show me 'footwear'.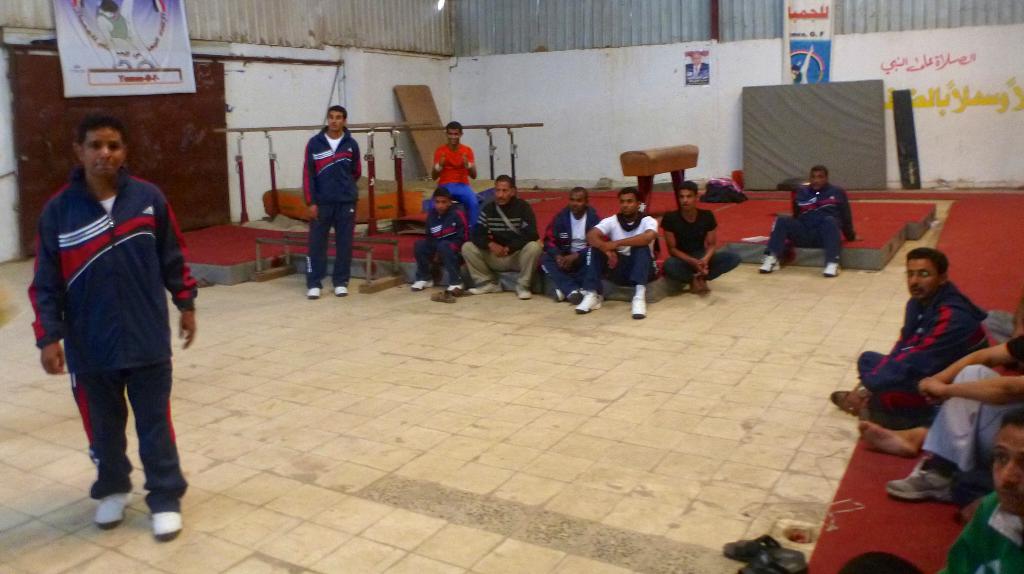
'footwear' is here: 514:283:525:297.
